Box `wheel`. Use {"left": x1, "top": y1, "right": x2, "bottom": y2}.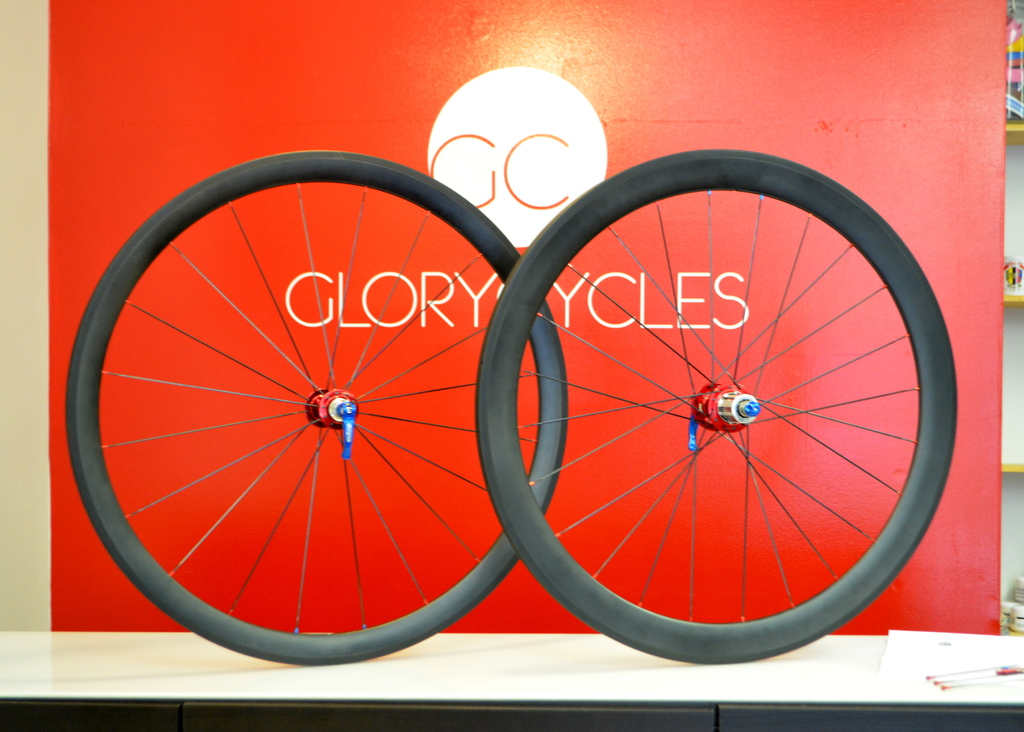
{"left": 67, "top": 148, "right": 566, "bottom": 668}.
